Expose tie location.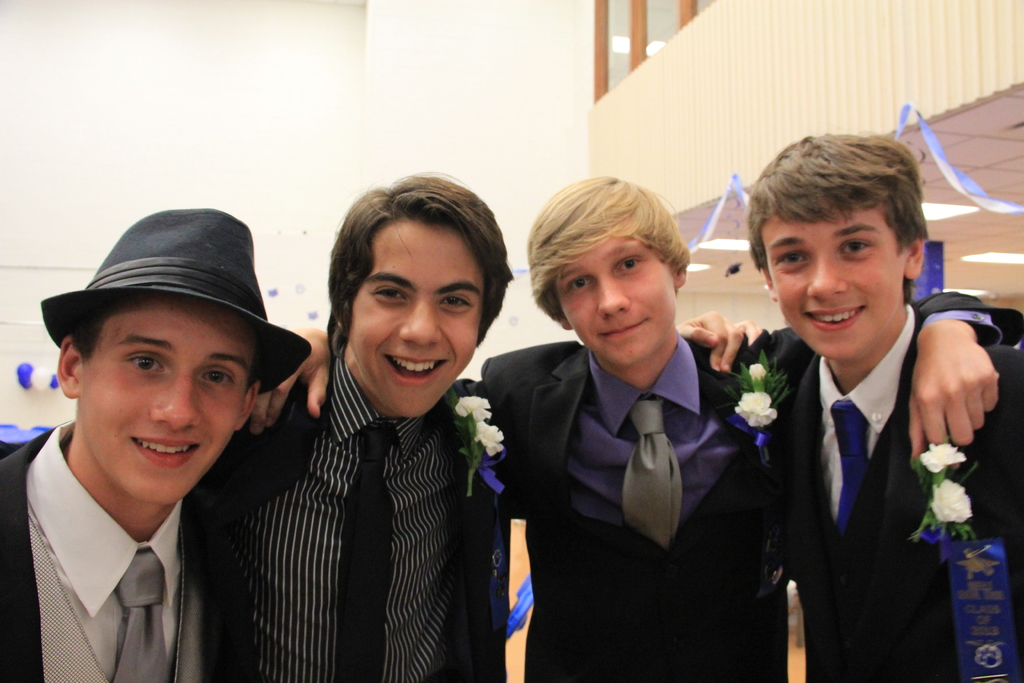
Exposed at 621/395/674/549.
